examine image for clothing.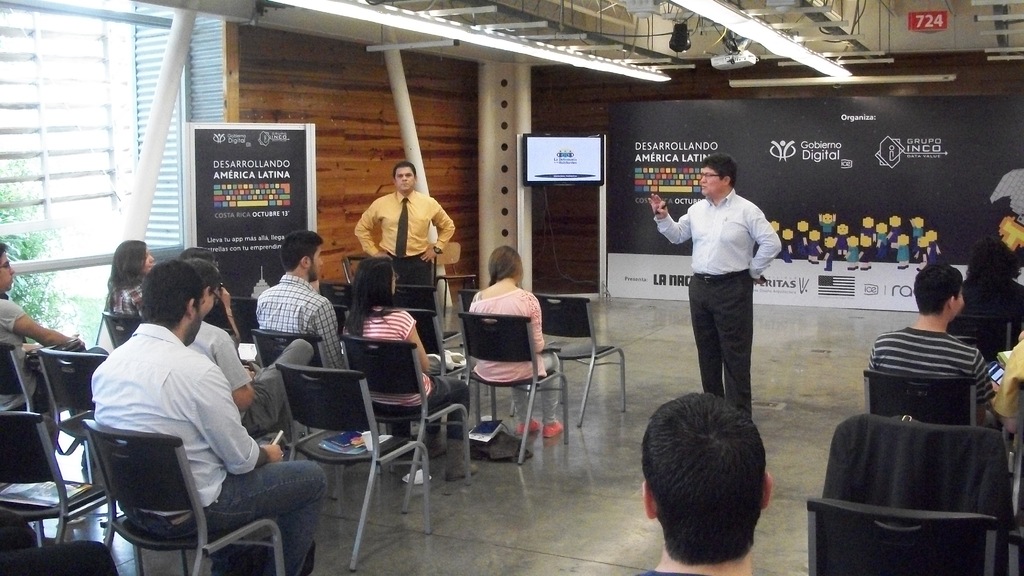
Examination result: <bbox>79, 297, 267, 520</bbox>.
